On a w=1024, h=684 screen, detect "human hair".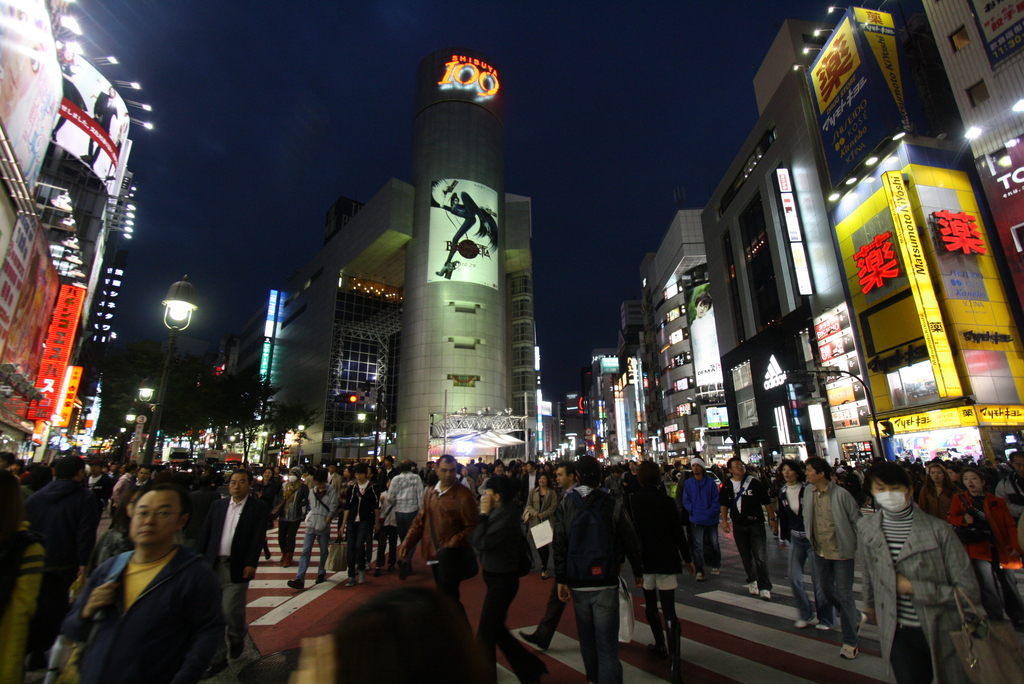
<box>232,470,255,489</box>.
